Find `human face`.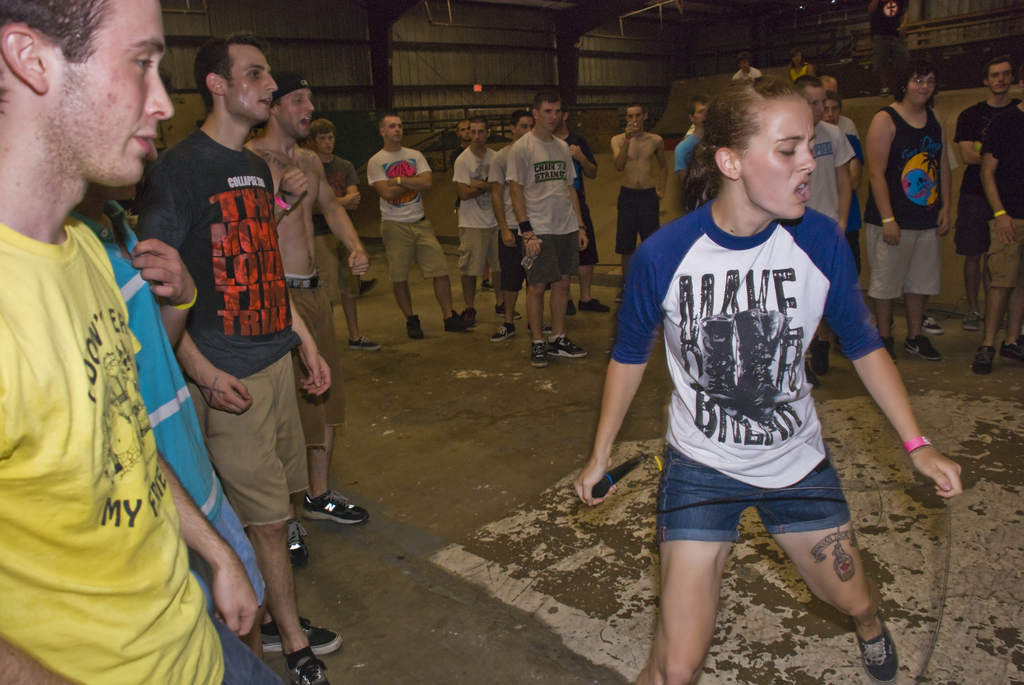
{"x1": 829, "y1": 102, "x2": 840, "y2": 125}.
